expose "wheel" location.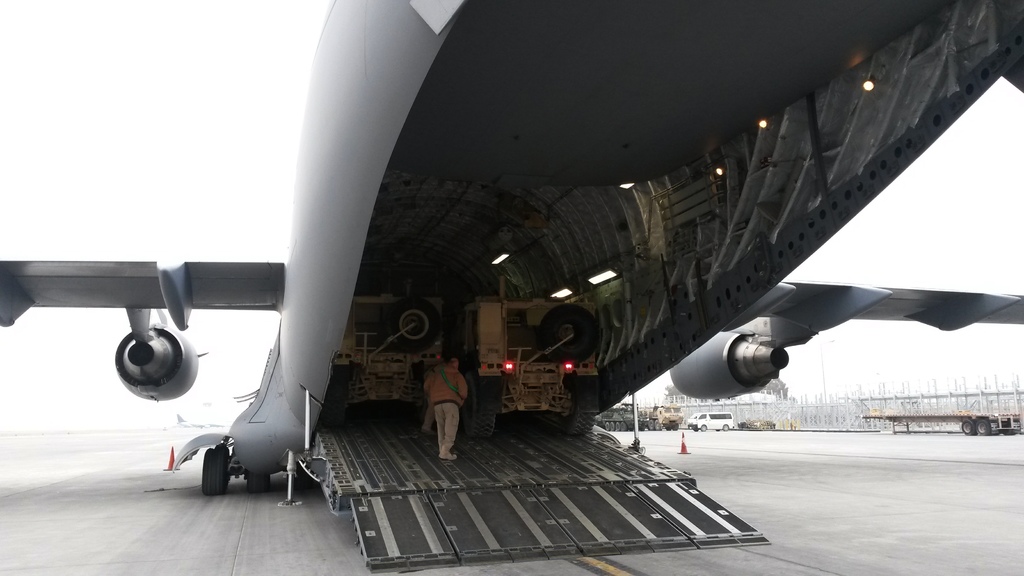
Exposed at 723,422,730,431.
